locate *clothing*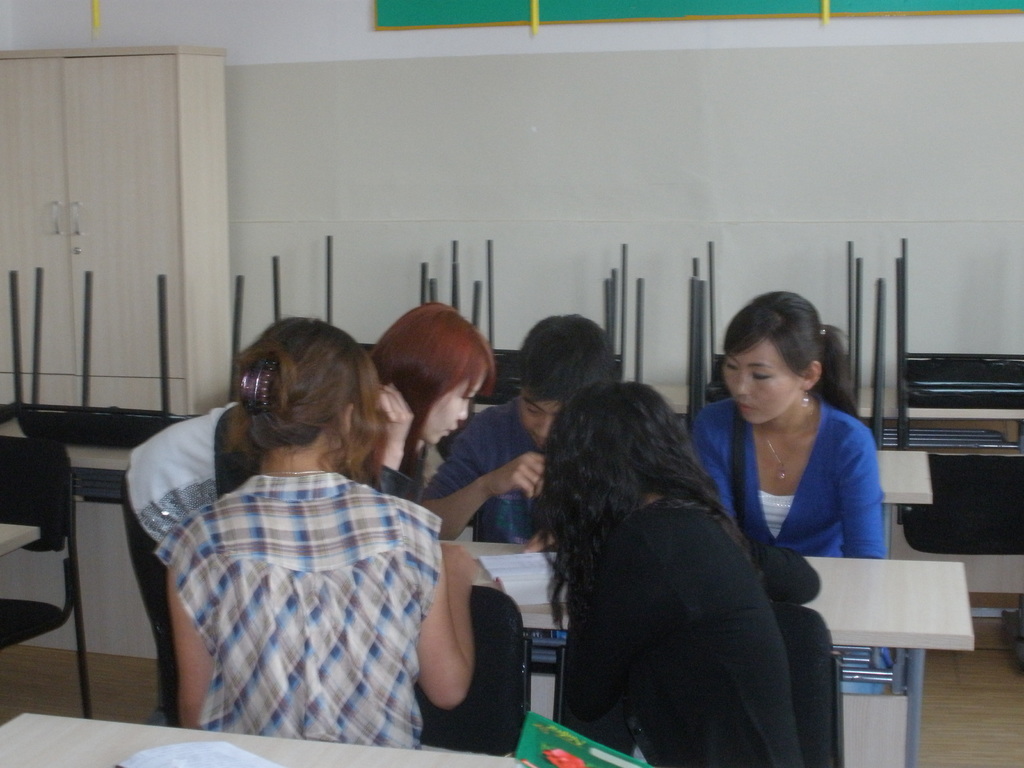
x1=123 y1=399 x2=422 y2=728
